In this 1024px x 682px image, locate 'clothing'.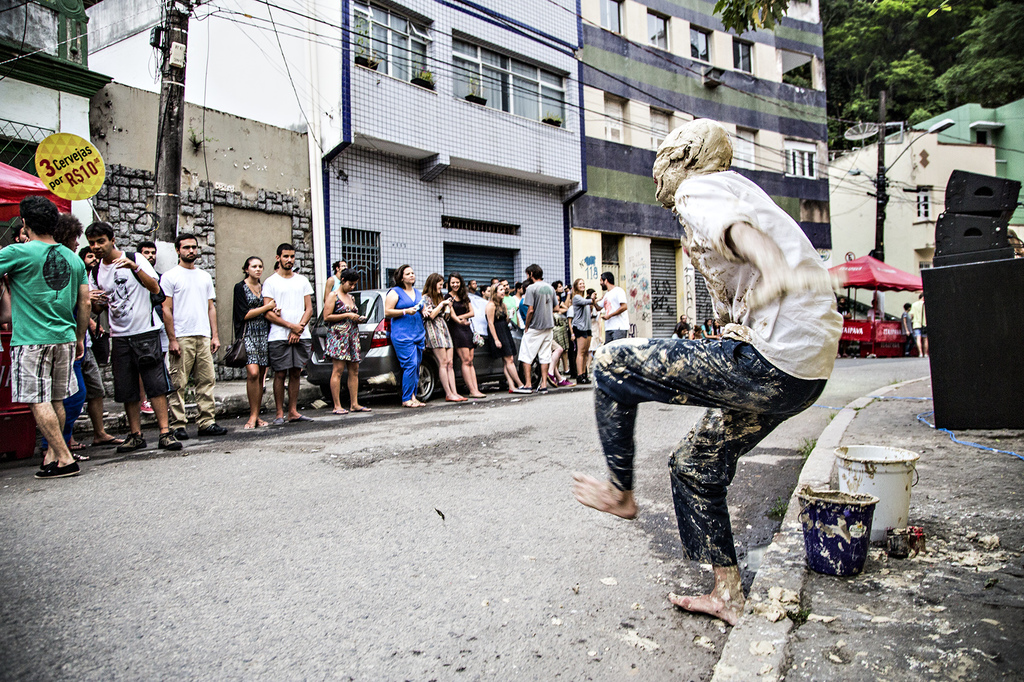
Bounding box: {"left": 899, "top": 307, "right": 916, "bottom": 351}.
